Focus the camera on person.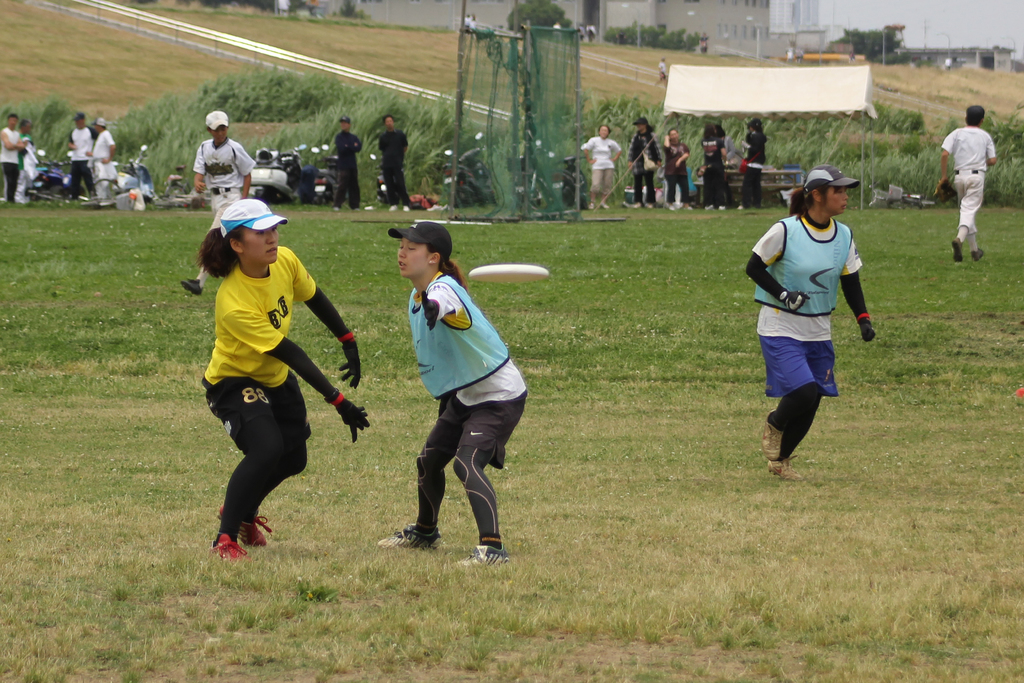
Focus region: left=180, top=110, right=255, bottom=302.
